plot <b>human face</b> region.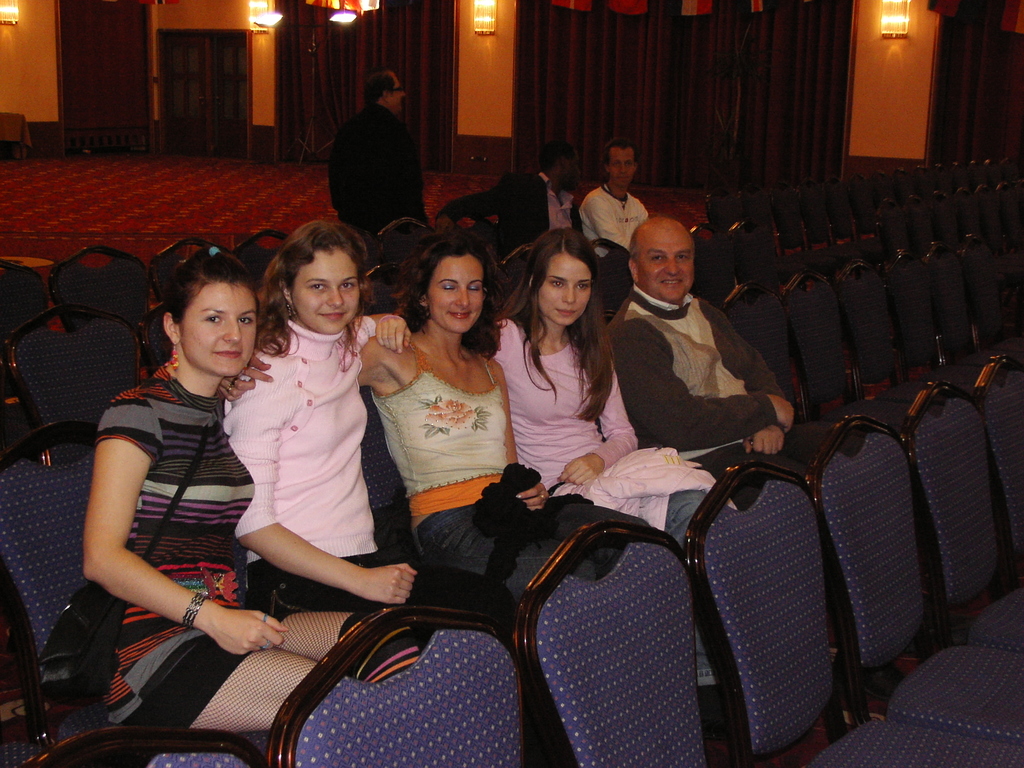
Plotted at <region>639, 232, 694, 299</region>.
